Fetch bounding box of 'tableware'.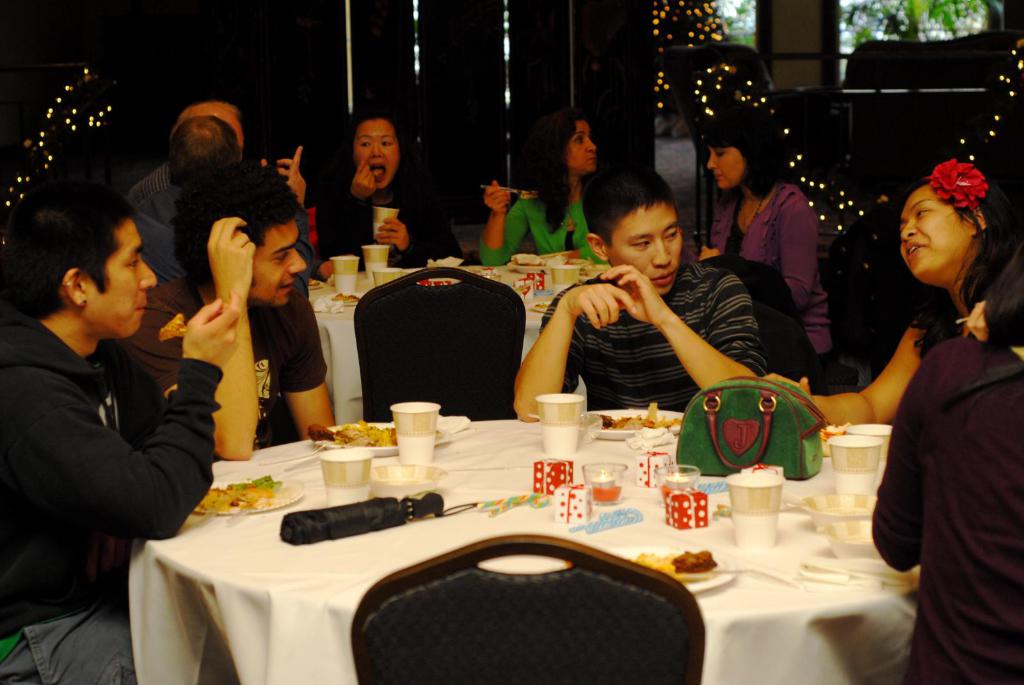
Bbox: [319, 421, 456, 459].
